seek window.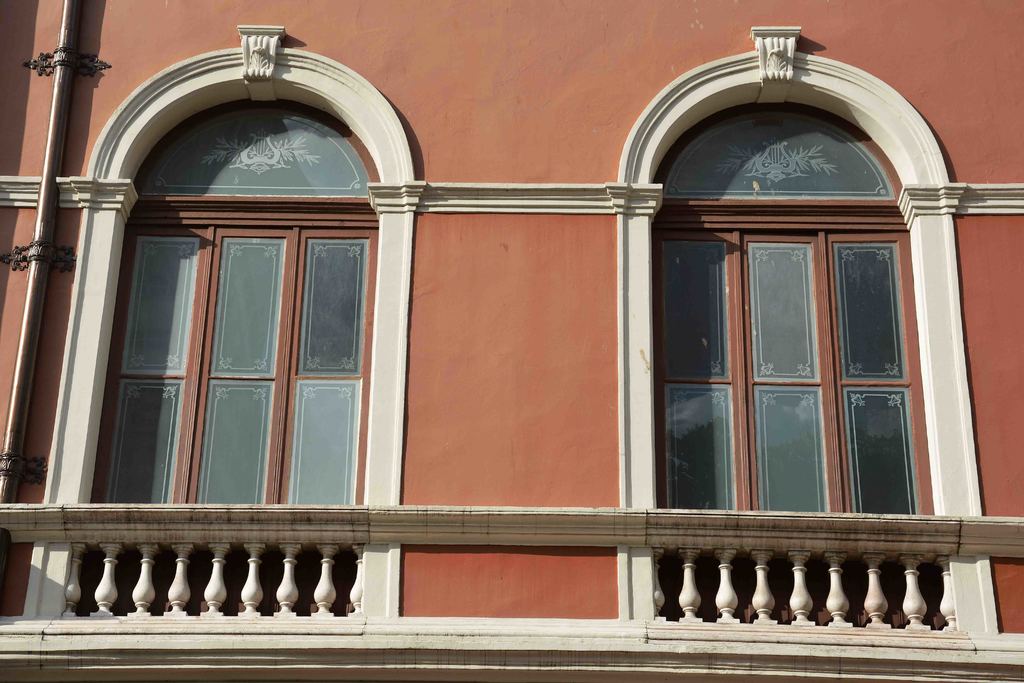
<region>669, 131, 959, 564</region>.
